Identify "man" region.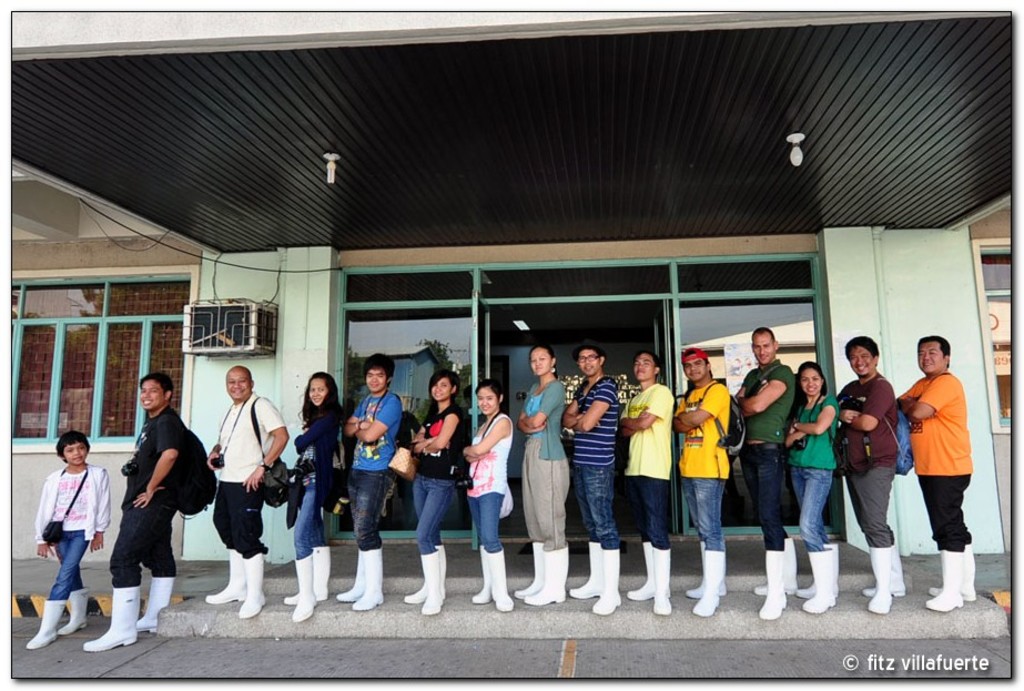
Region: <box>894,334,981,612</box>.
